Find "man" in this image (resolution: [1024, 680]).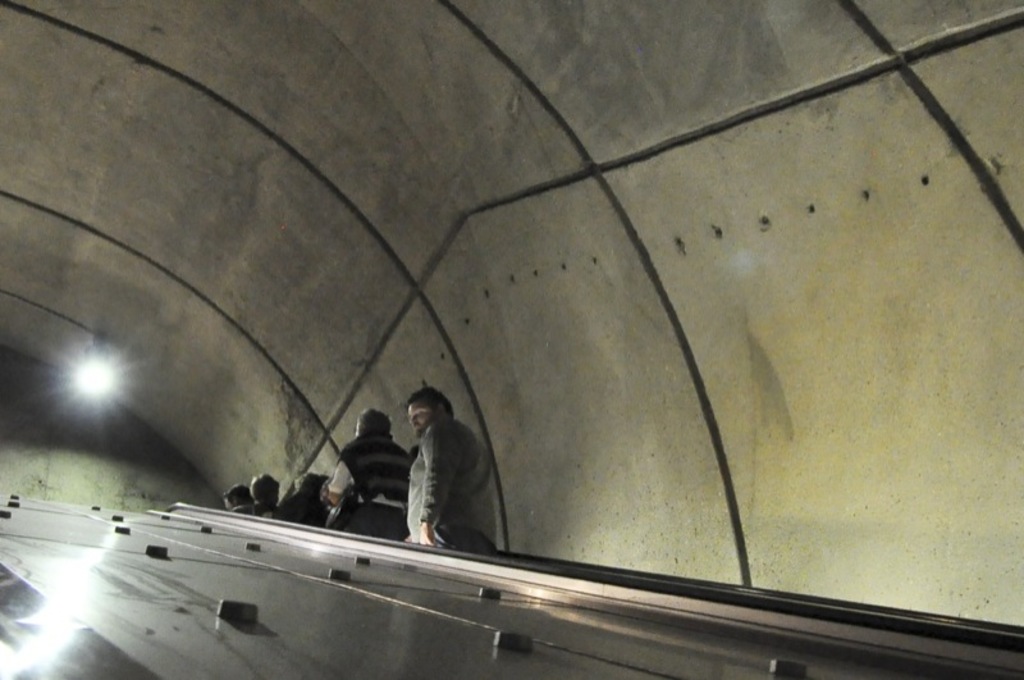
pyautogui.locateOnScreen(374, 388, 509, 555).
